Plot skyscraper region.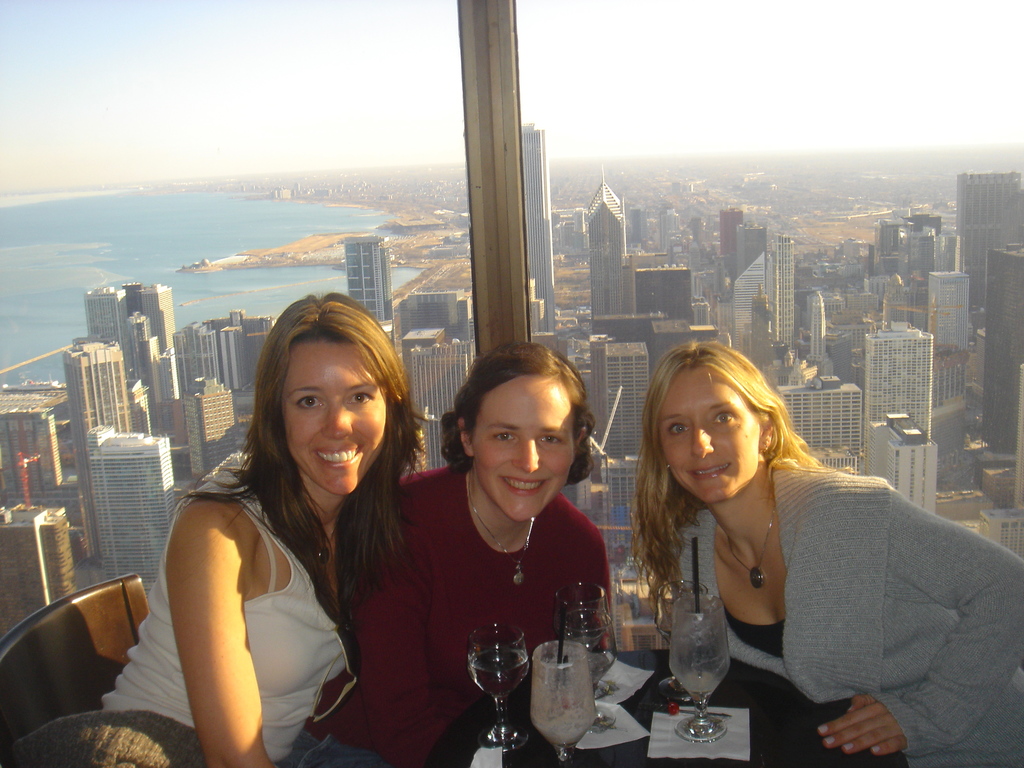
Plotted at <region>582, 331, 659, 440</region>.
